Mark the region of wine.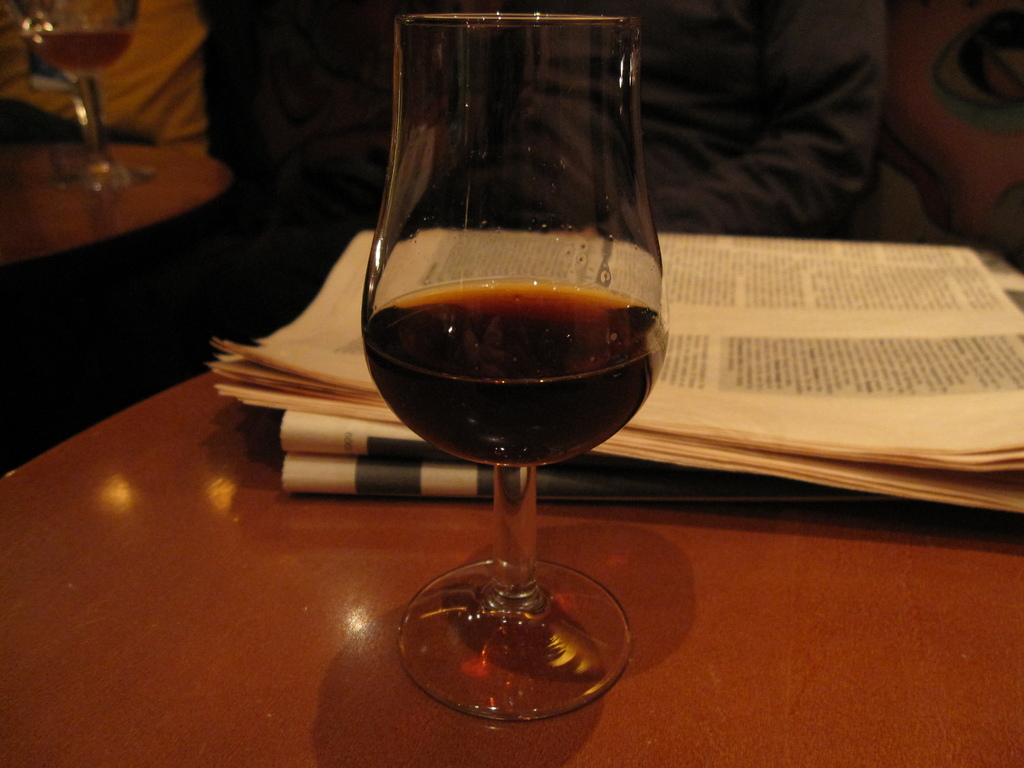
Region: bbox=(36, 35, 127, 71).
